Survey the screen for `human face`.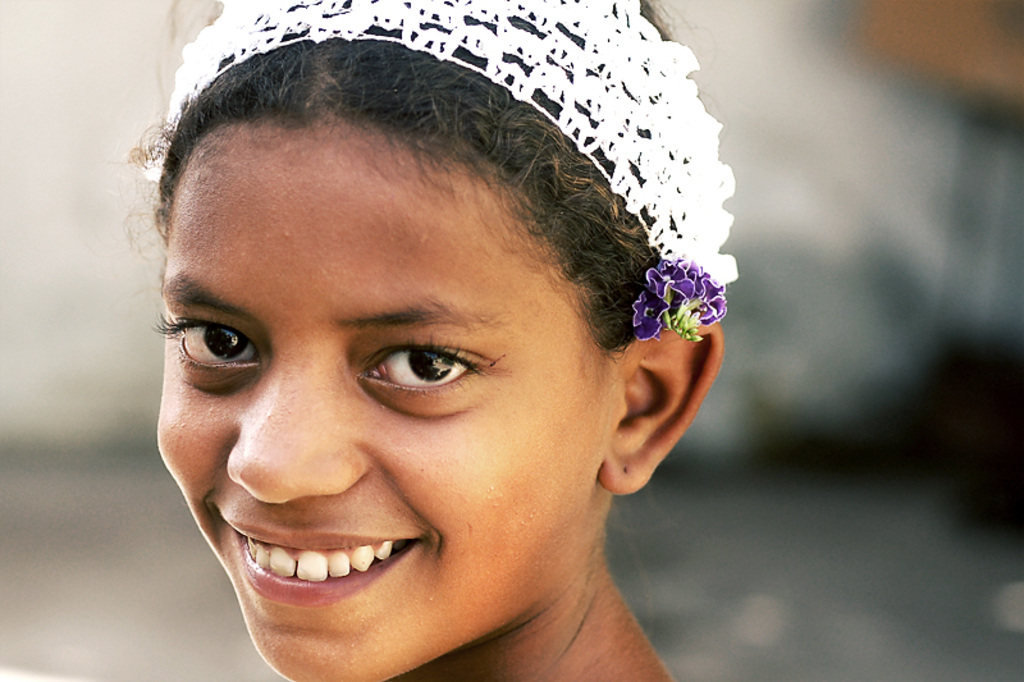
Survey found: (155,127,618,681).
